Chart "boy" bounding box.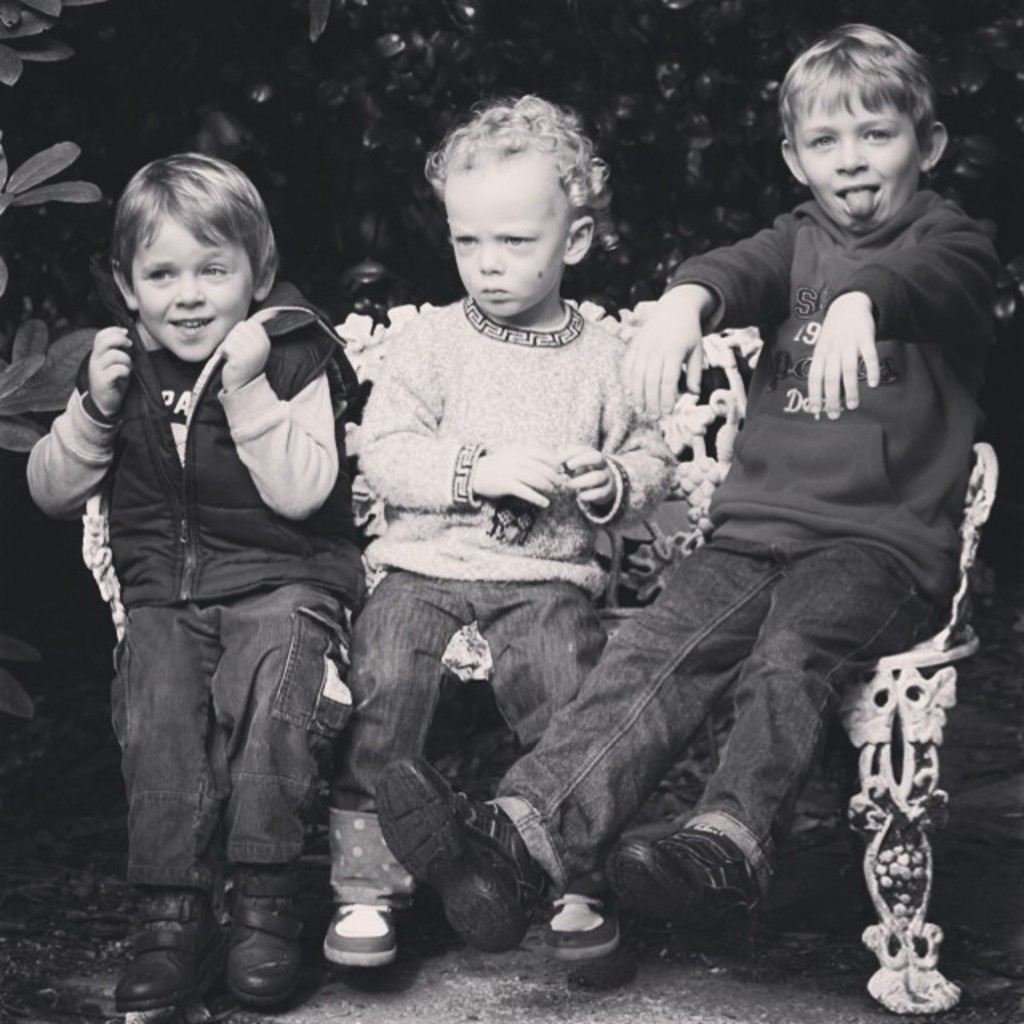
Charted: detection(315, 94, 690, 976).
